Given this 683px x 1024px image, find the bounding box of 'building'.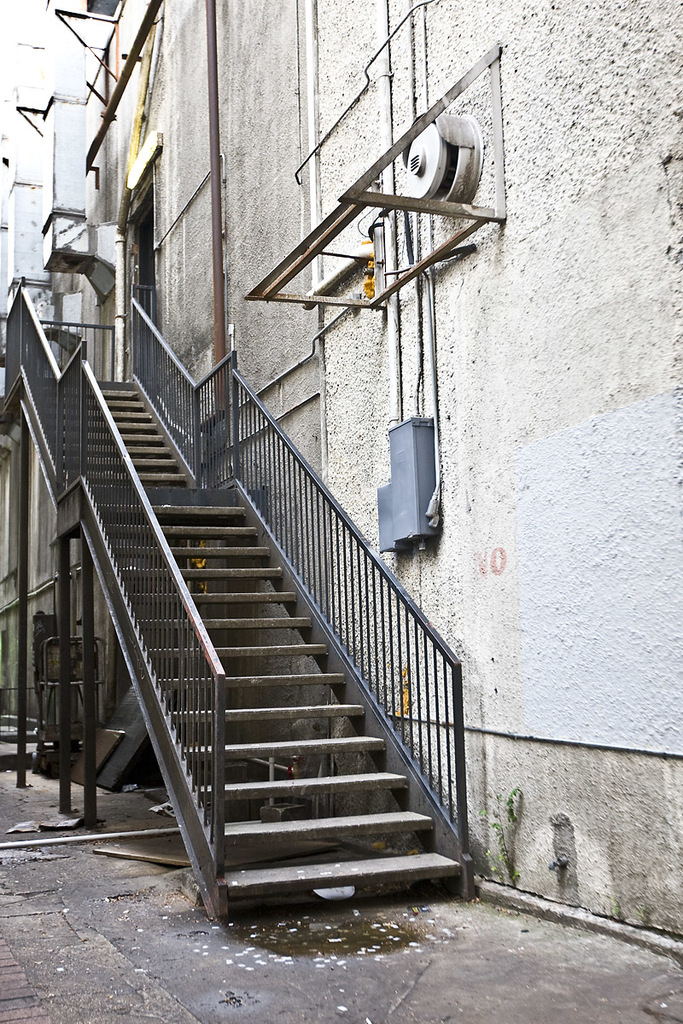
0,0,682,960.
